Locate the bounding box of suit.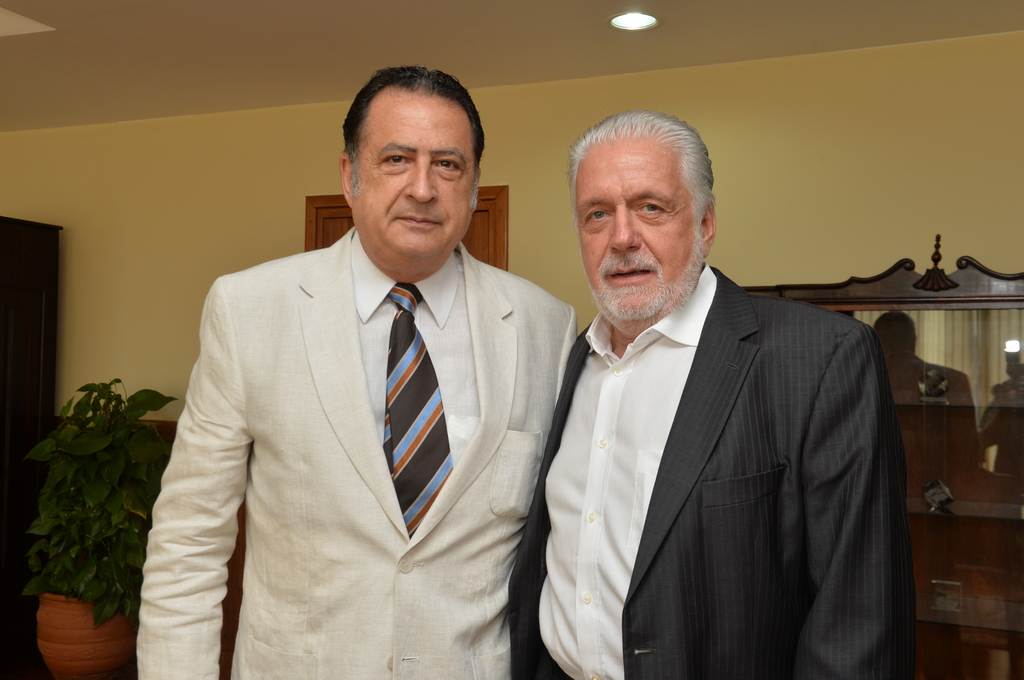
Bounding box: <region>531, 116, 904, 672</region>.
